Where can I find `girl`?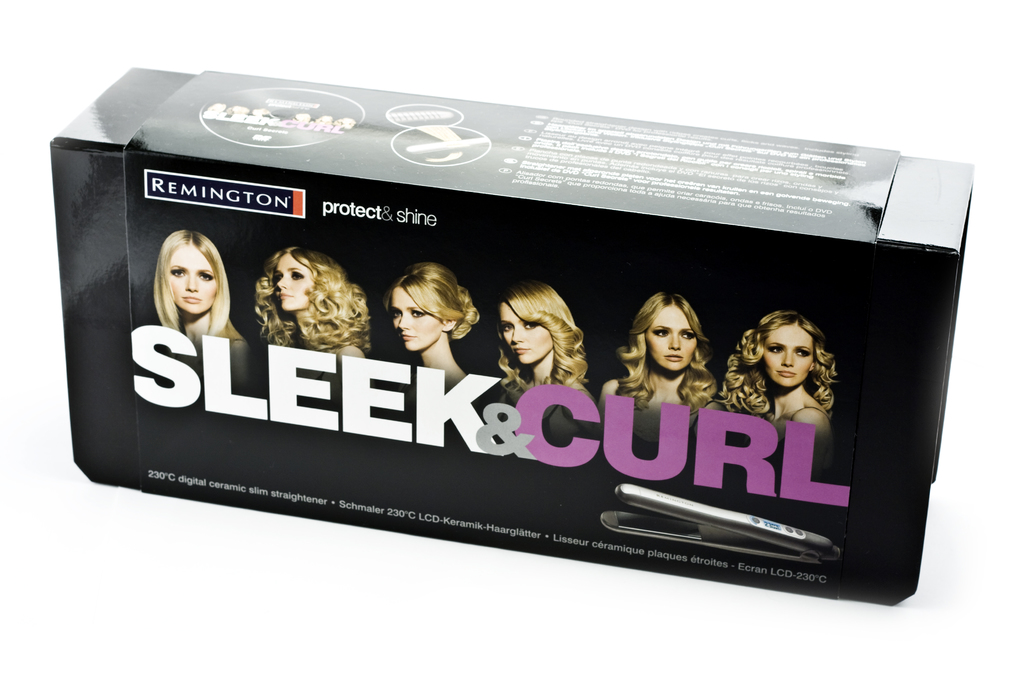
You can find it at 154,225,263,394.
